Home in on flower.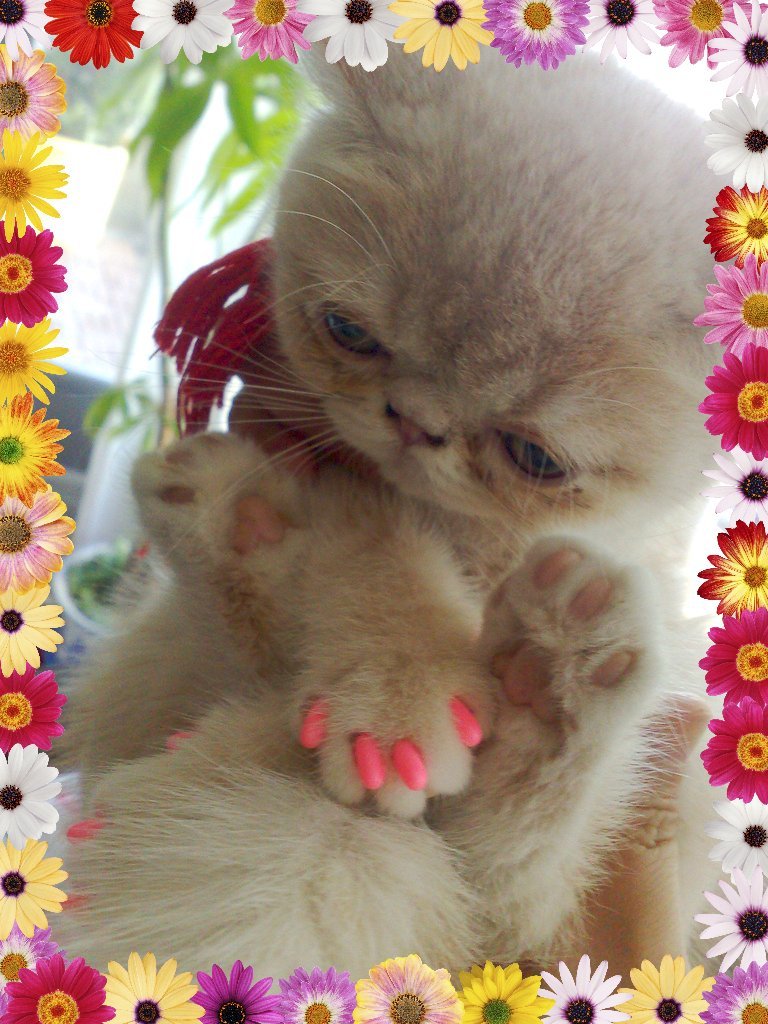
Homed in at 384/1/496/70.
